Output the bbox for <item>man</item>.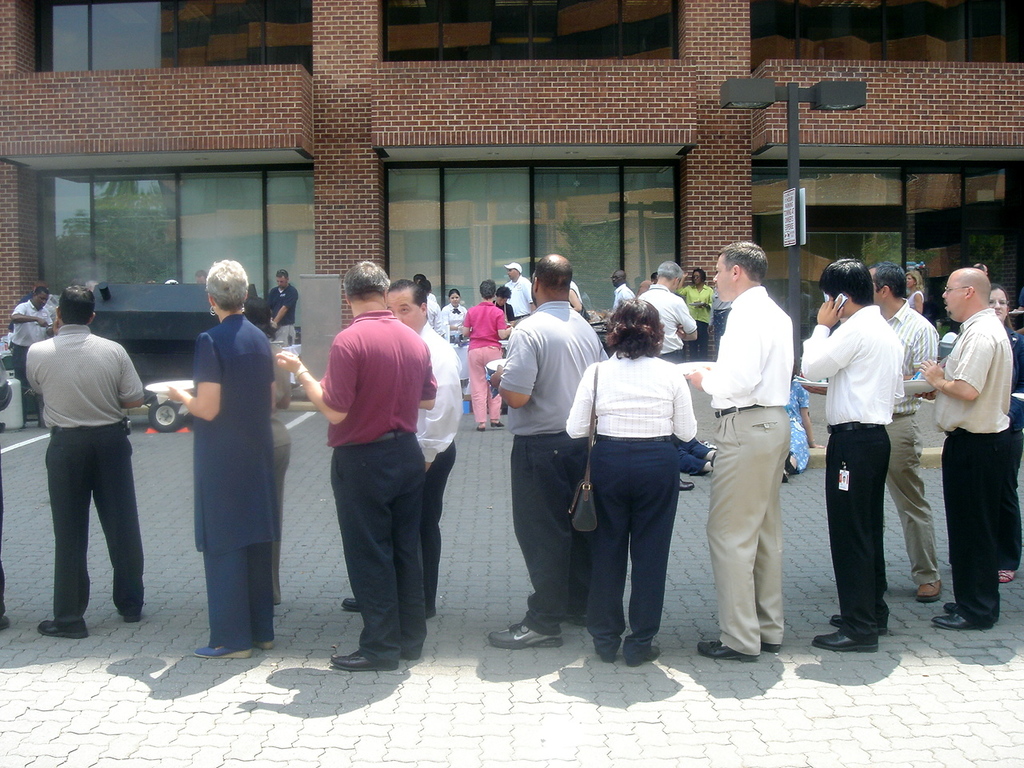
(10, 287, 50, 410).
